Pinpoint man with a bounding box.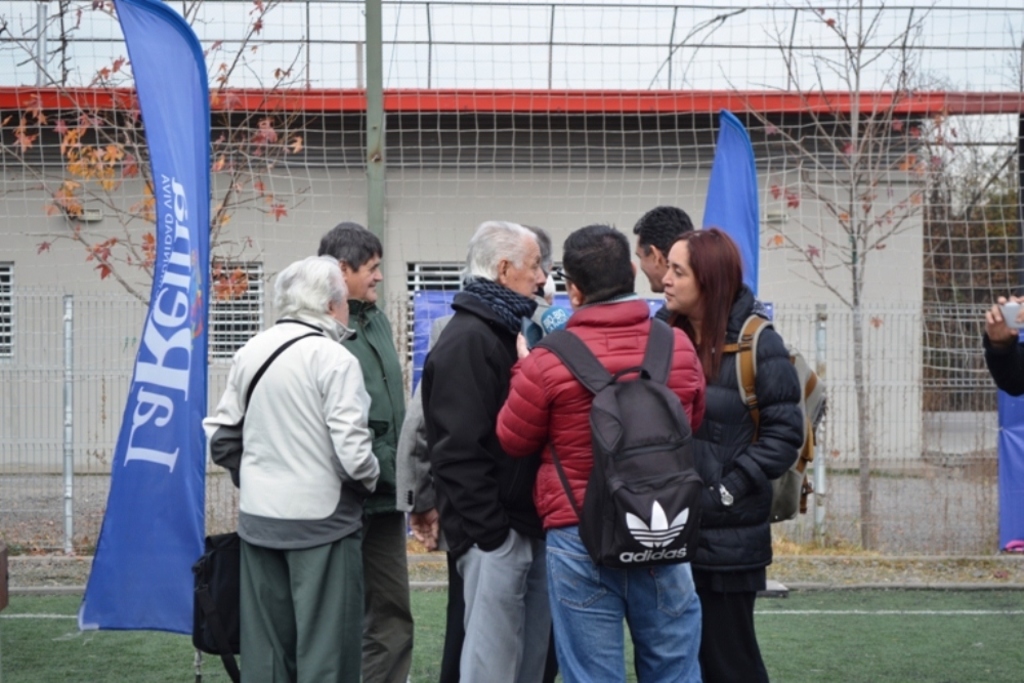
bbox=[498, 222, 703, 682].
